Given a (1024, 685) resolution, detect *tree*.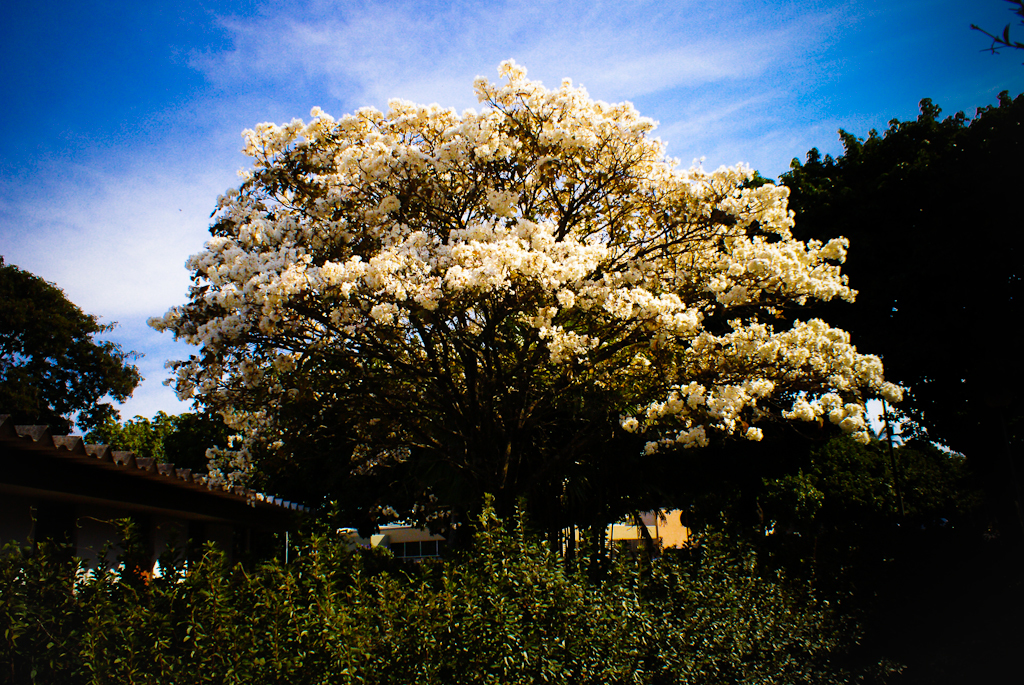
147/41/942/580.
